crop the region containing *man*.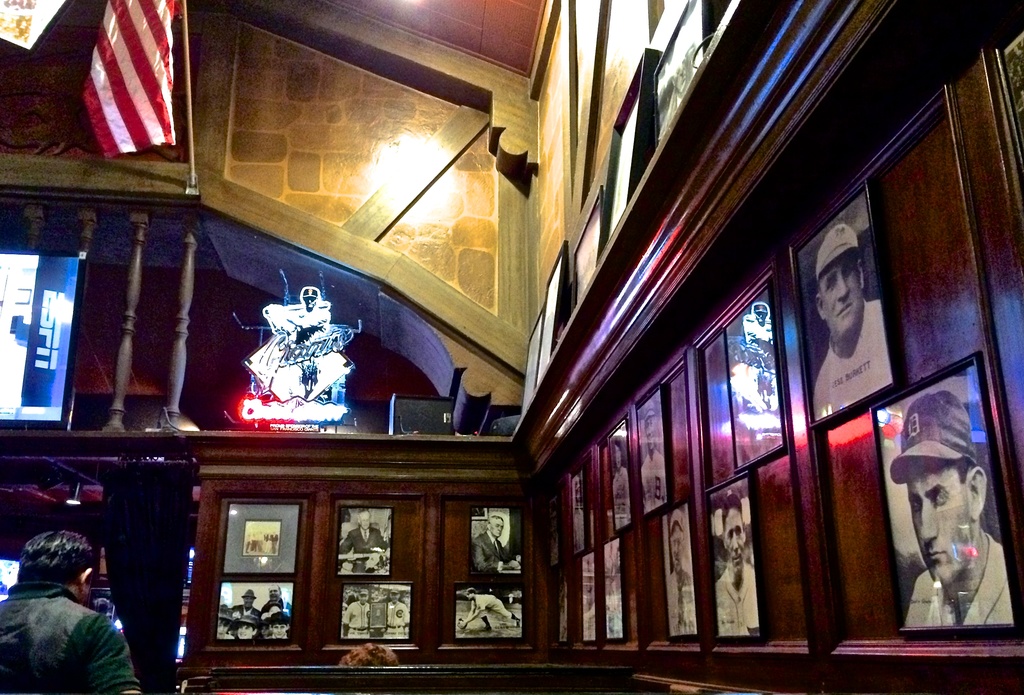
Crop region: select_region(640, 407, 666, 507).
